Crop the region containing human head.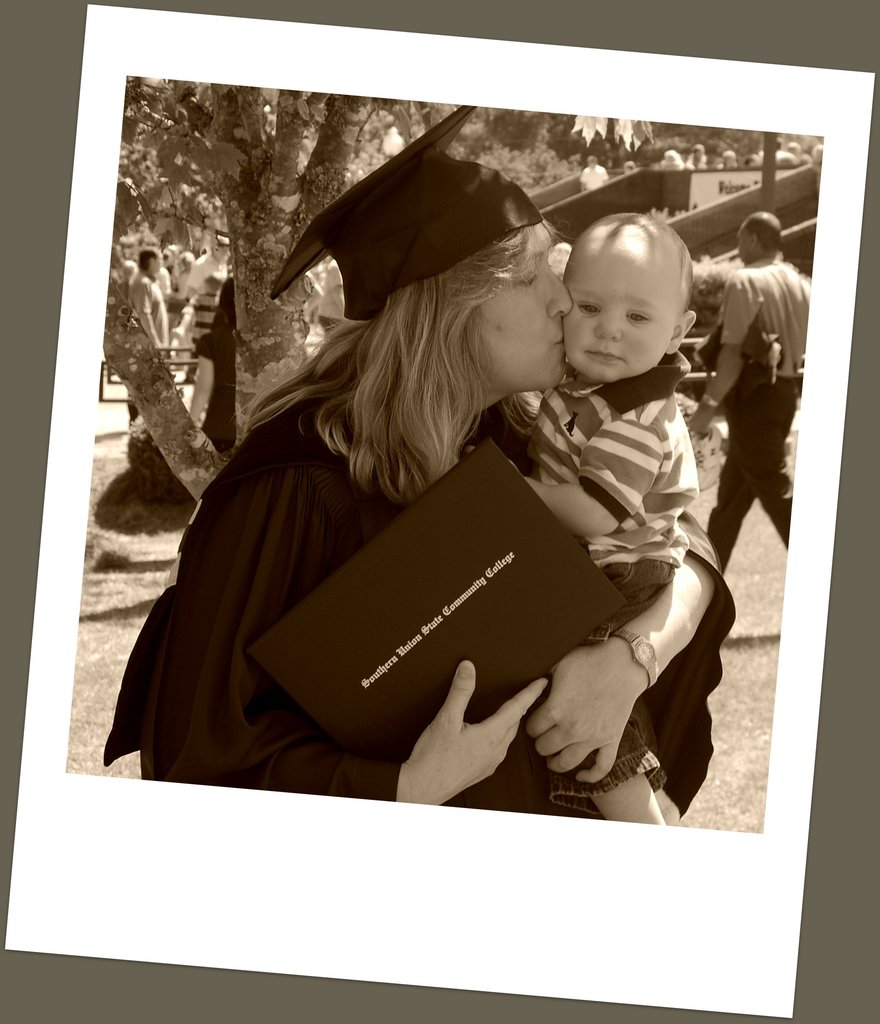
Crop region: left=271, top=100, right=572, bottom=412.
